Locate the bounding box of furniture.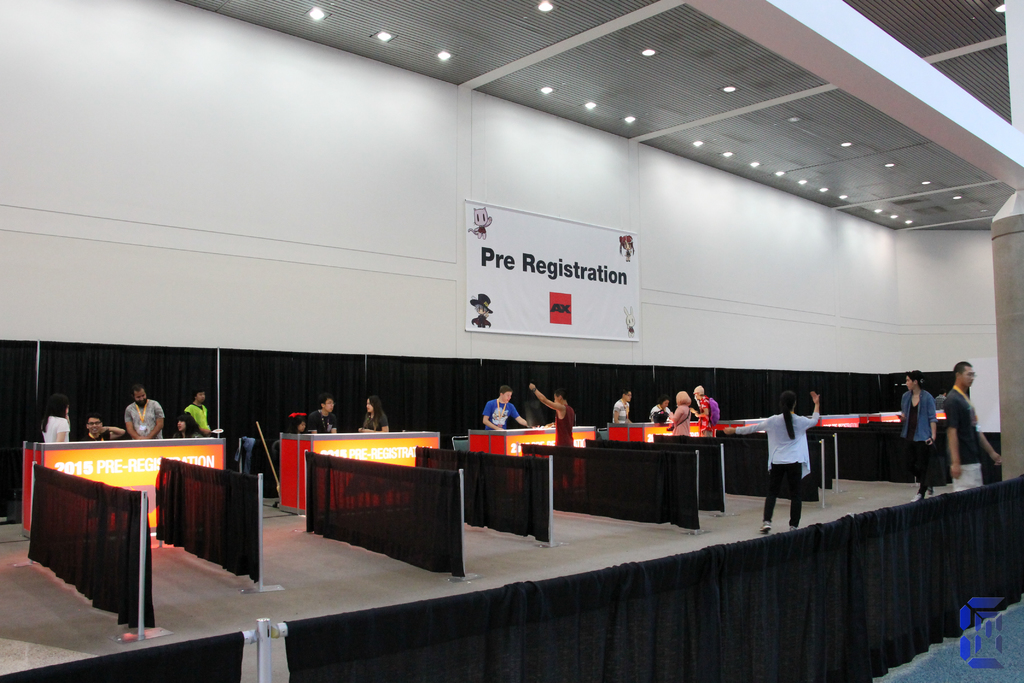
Bounding box: bbox(598, 424, 607, 440).
